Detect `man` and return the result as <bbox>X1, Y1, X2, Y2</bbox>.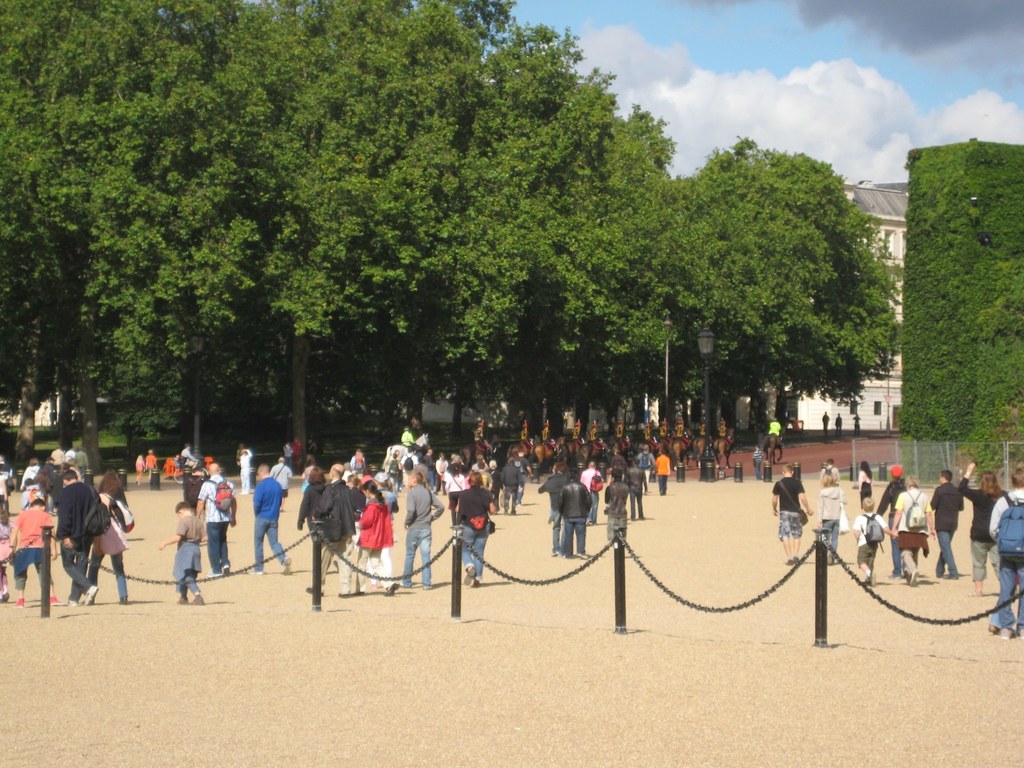
<bbox>506, 459, 521, 514</bbox>.
